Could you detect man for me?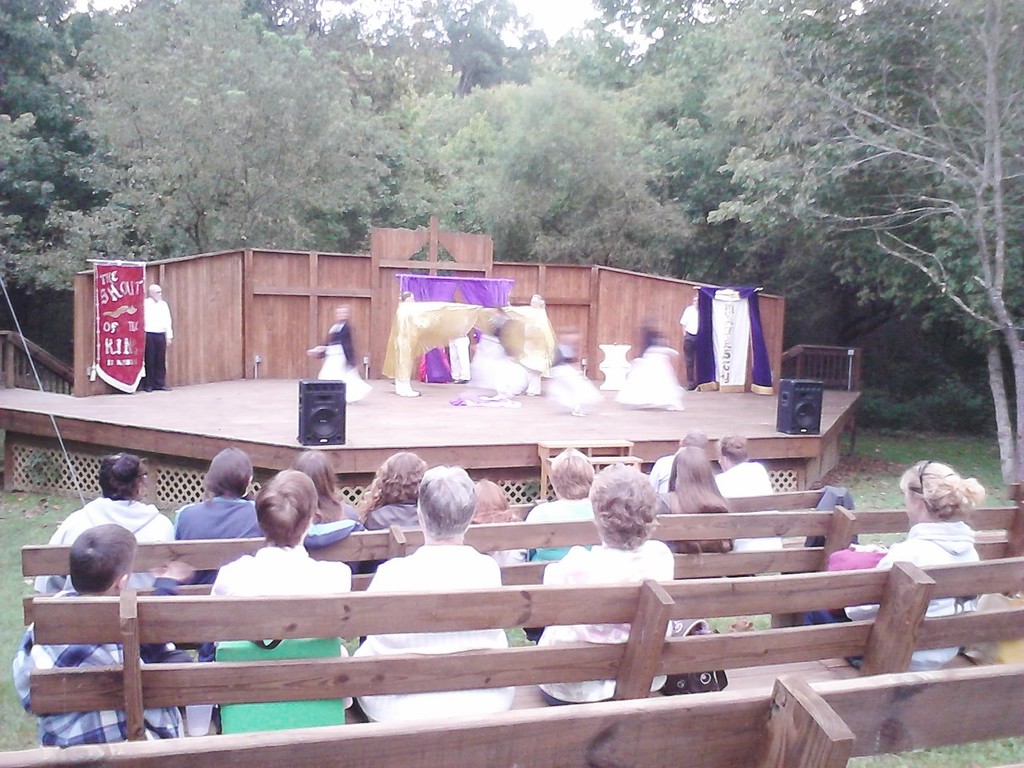
Detection result: {"x1": 650, "y1": 430, "x2": 706, "y2": 494}.
